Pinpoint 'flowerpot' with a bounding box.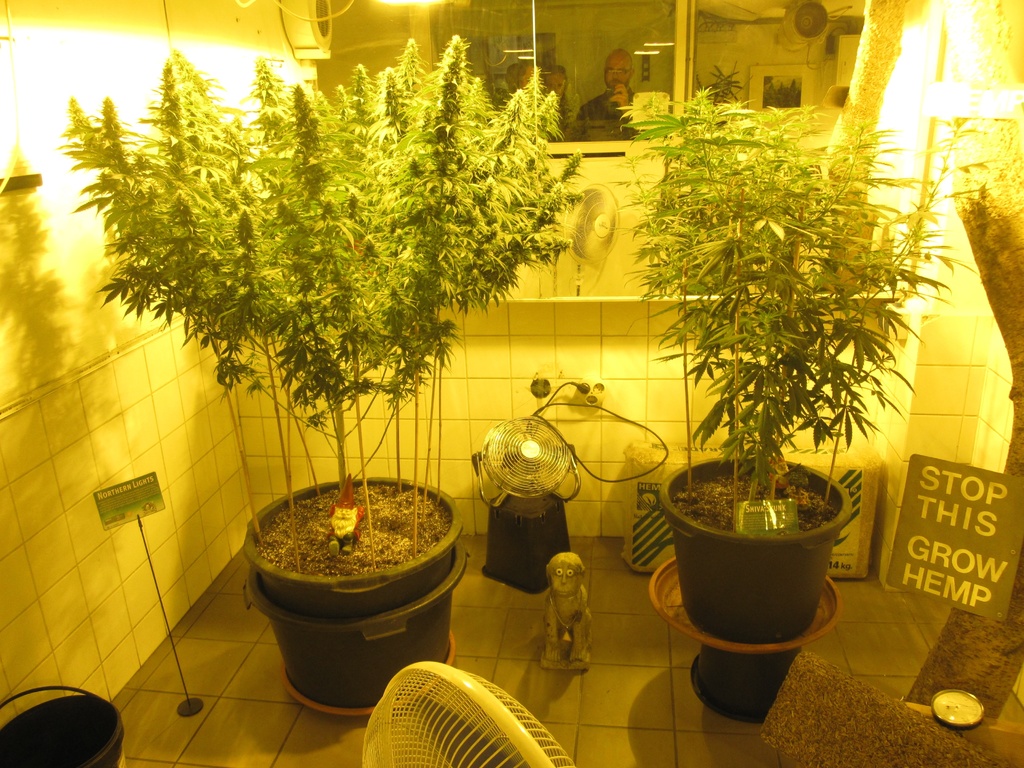
(660,450,854,646).
